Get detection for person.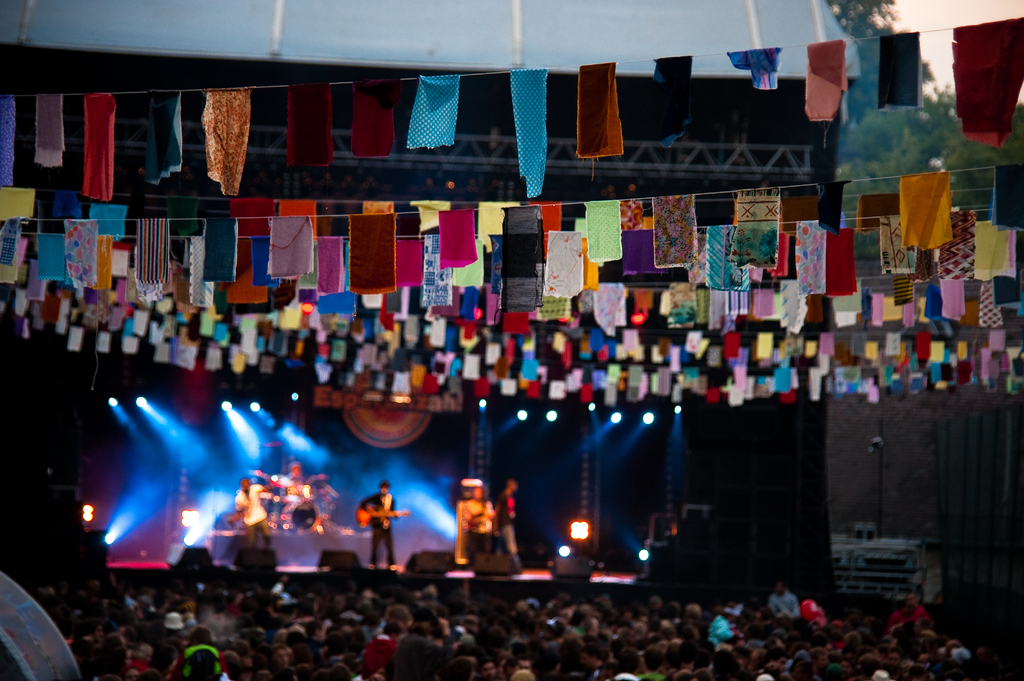
Detection: 456:486:516:578.
